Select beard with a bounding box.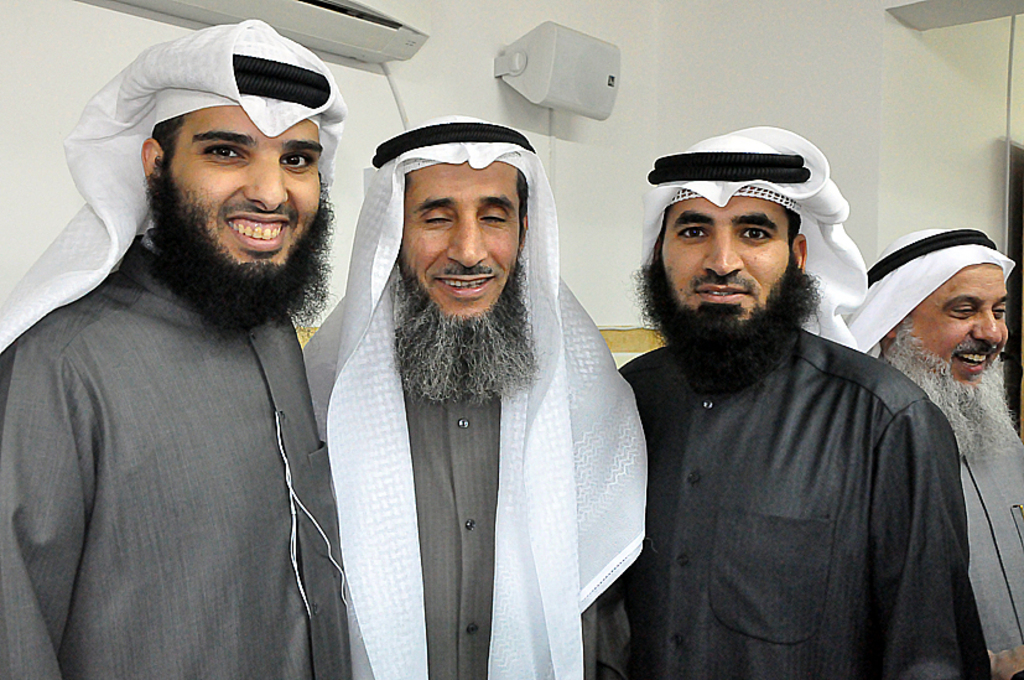
select_region(877, 316, 1023, 456).
